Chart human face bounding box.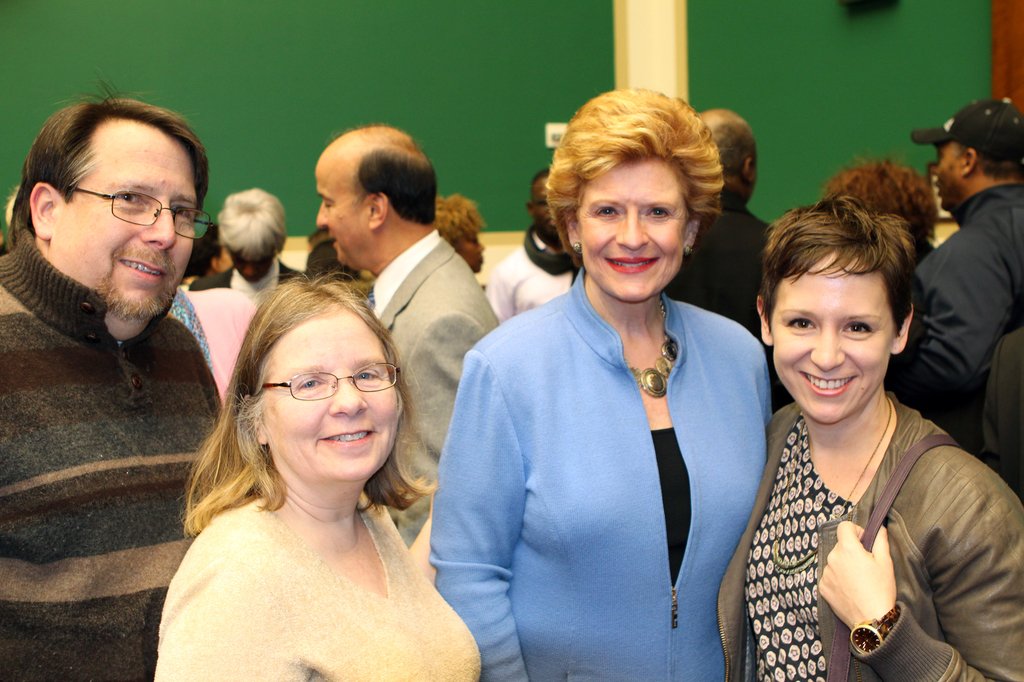
Charted: rect(575, 160, 684, 300).
